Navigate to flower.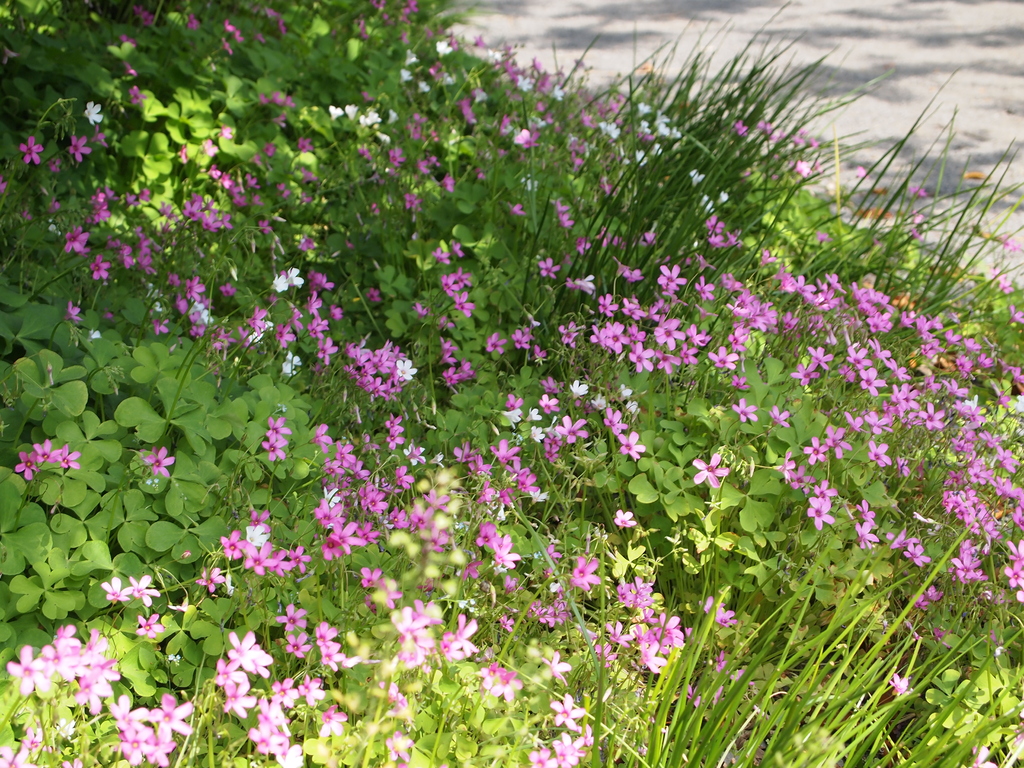
Navigation target: 550:736:582:767.
